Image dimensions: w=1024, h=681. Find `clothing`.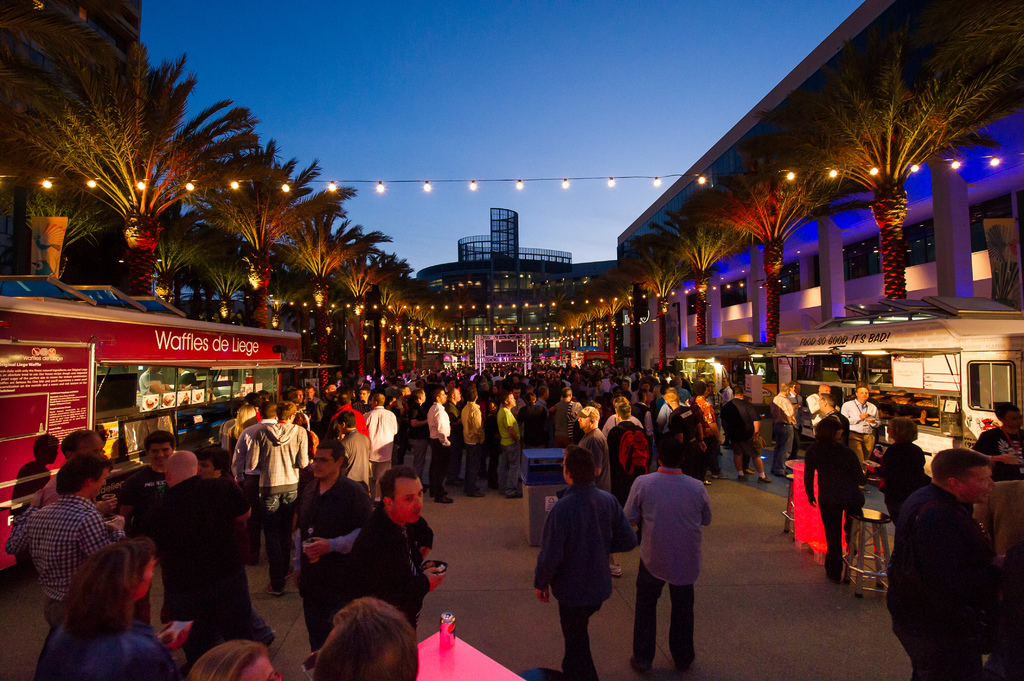
region(974, 472, 1023, 680).
